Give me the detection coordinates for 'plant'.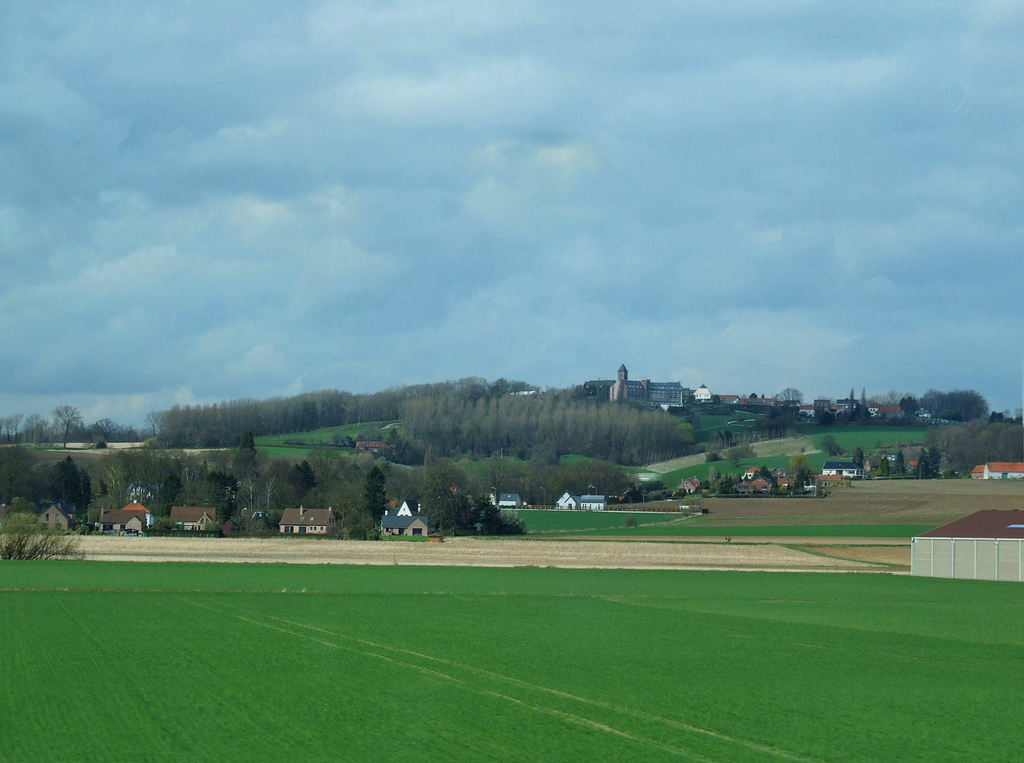
Rect(623, 516, 641, 528).
